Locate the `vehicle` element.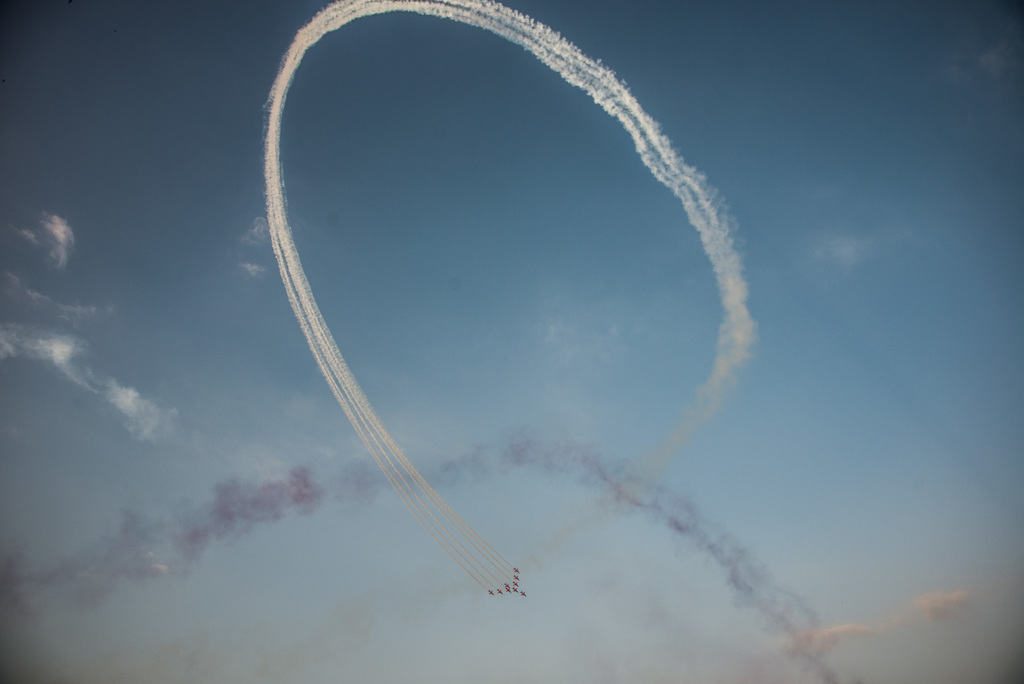
Element bbox: (522, 592, 527, 596).
